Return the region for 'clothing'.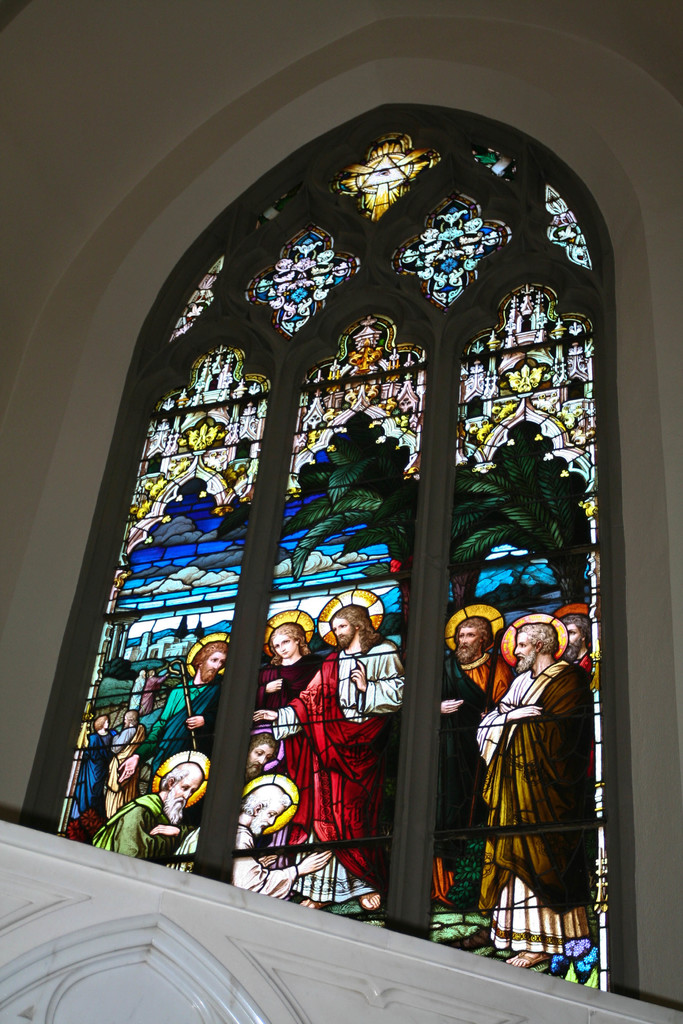
l=470, t=634, r=607, b=924.
